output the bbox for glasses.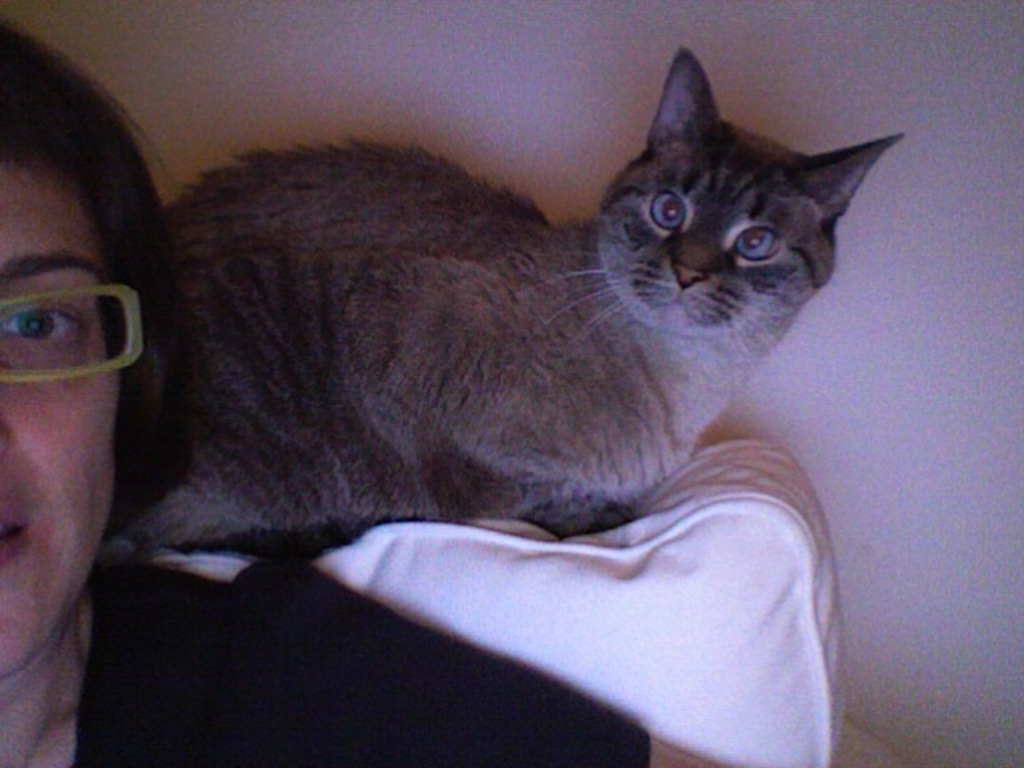
0, 264, 139, 368.
